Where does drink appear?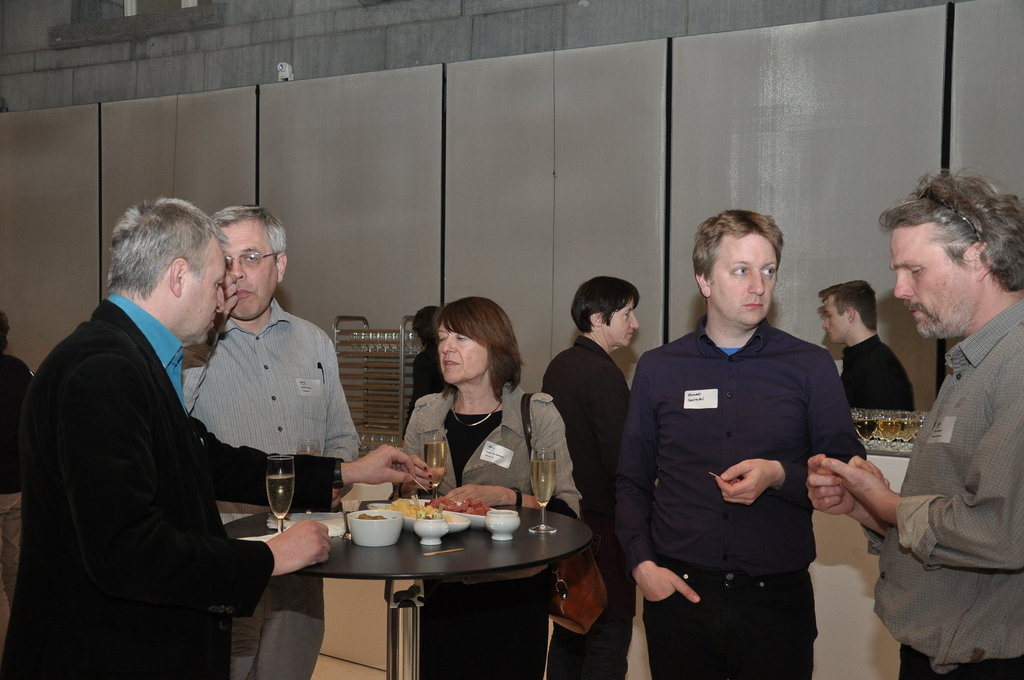
Appears at region(424, 437, 443, 504).
